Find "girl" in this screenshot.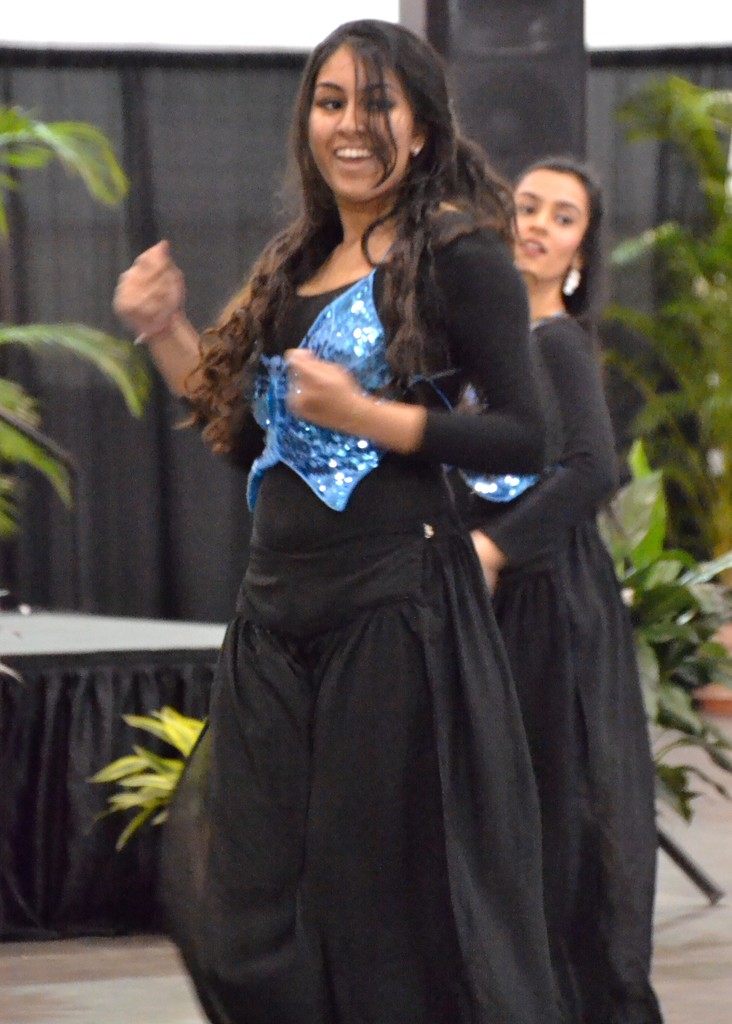
The bounding box for "girl" is 109,20,553,1023.
